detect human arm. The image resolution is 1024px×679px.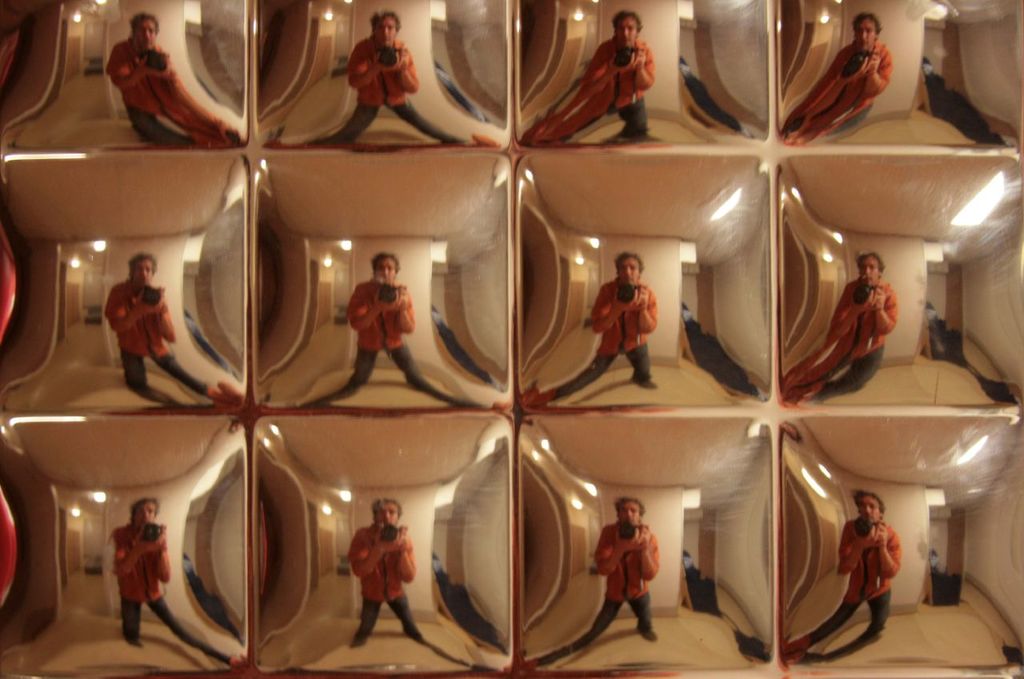
[158,301,171,334].
